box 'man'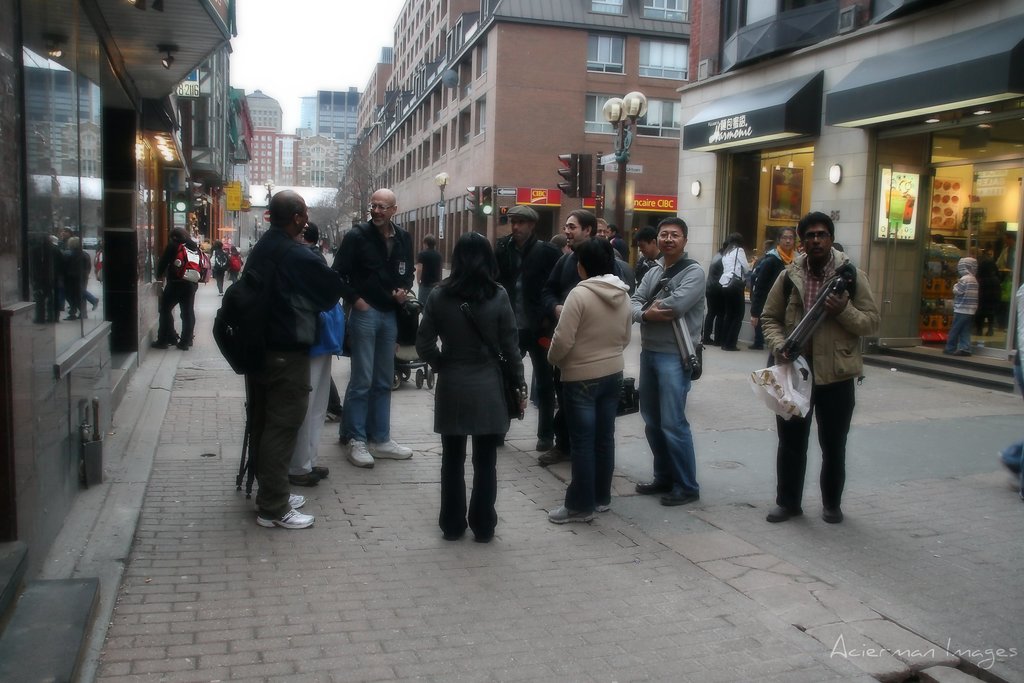
533, 203, 633, 466
